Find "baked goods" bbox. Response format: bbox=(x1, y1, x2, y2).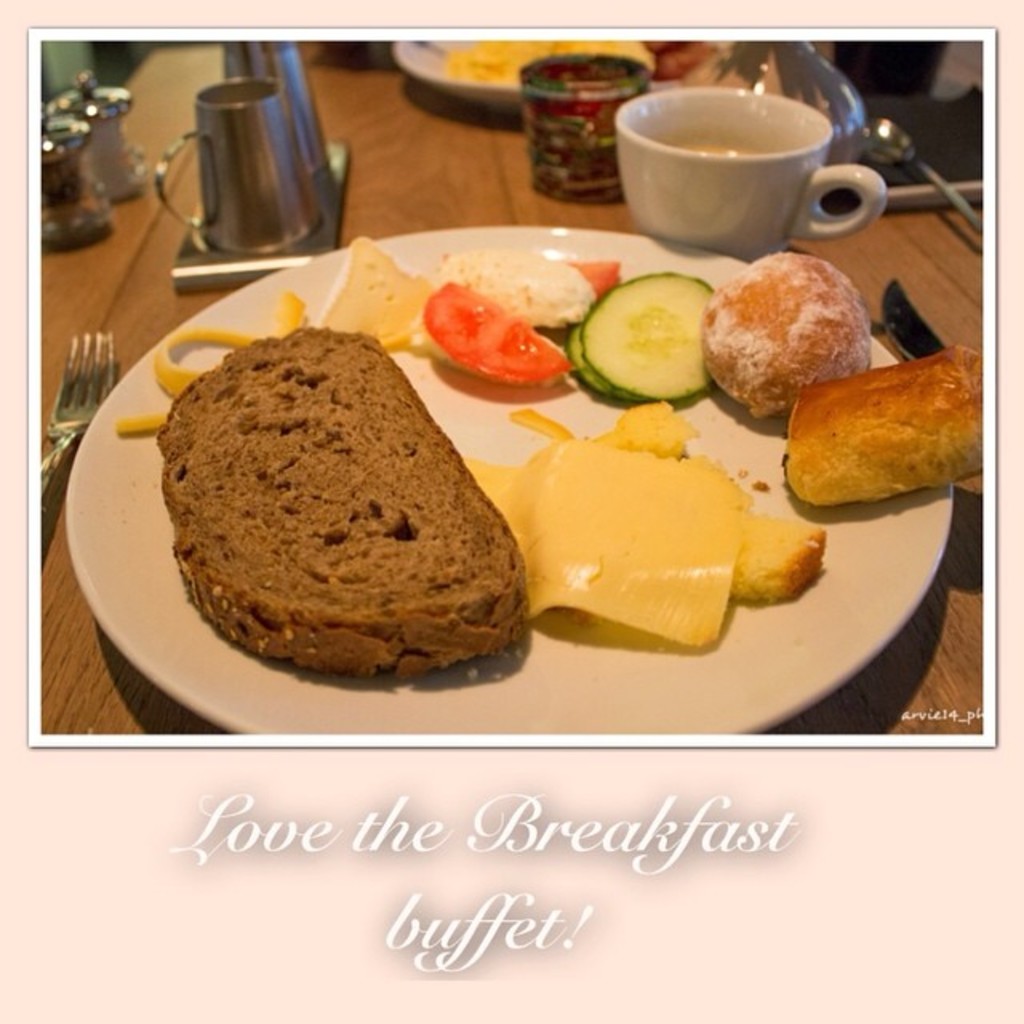
bbox=(698, 250, 874, 419).
